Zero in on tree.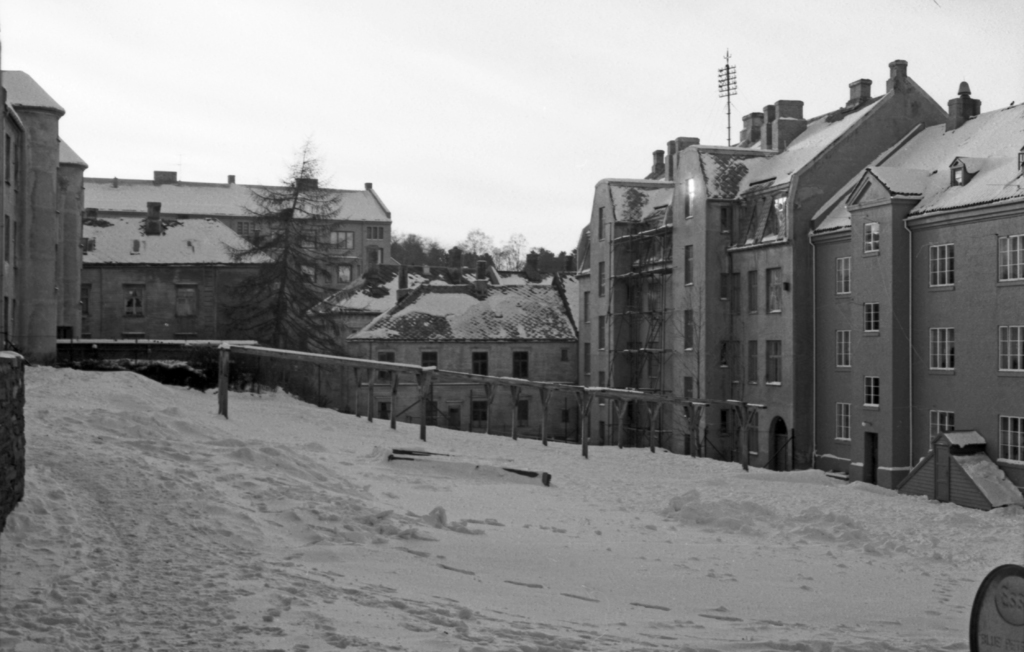
Zeroed in: [228, 131, 351, 394].
